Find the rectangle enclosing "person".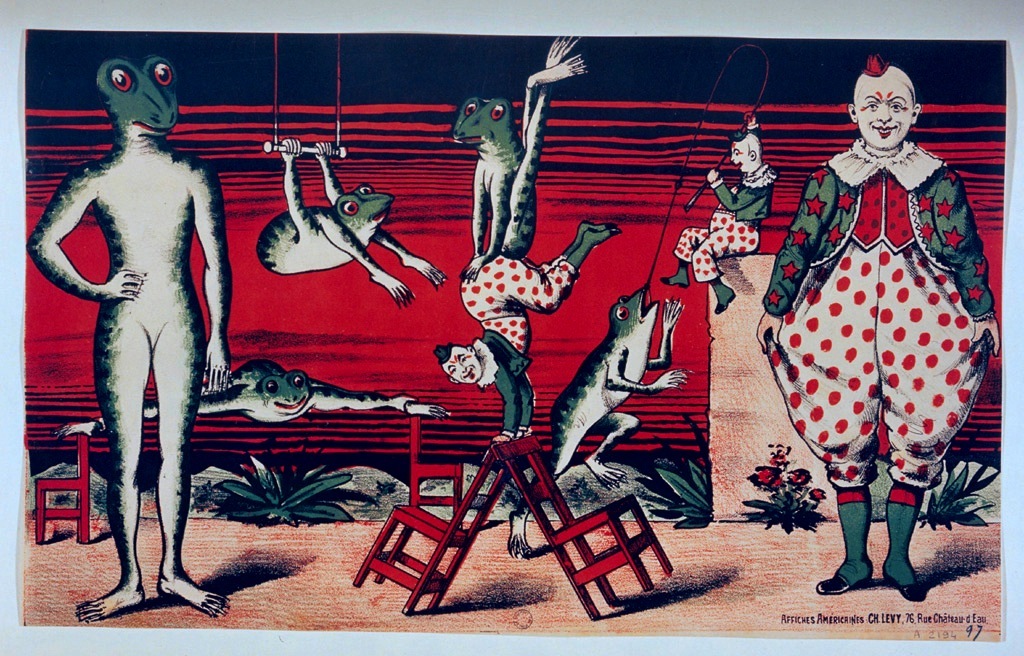
Rect(658, 112, 780, 312).
